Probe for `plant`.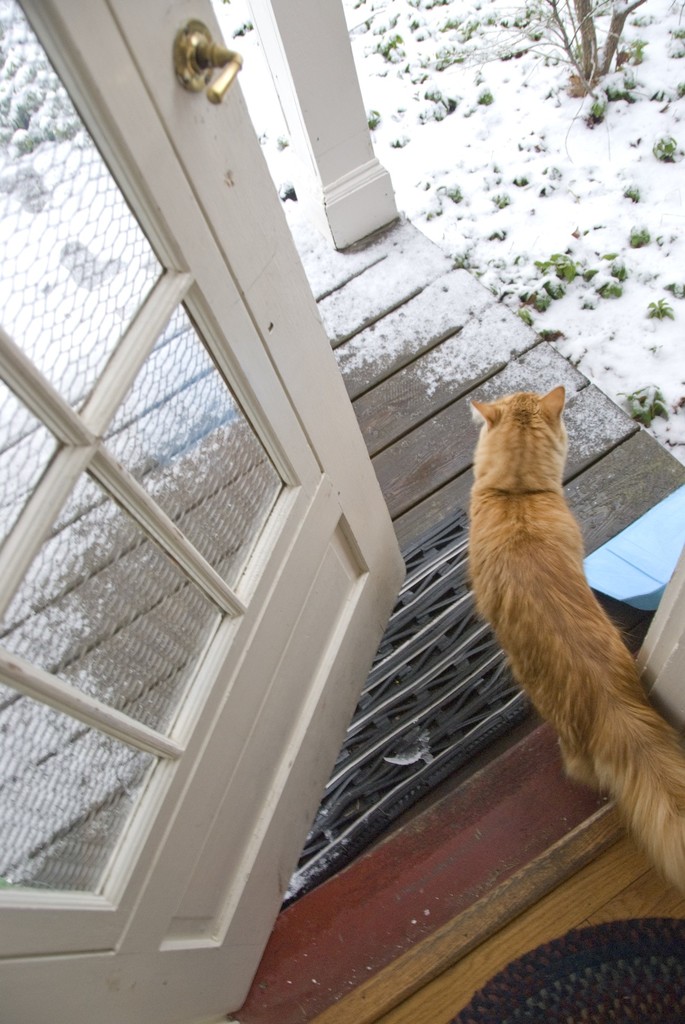
Probe result: pyautogui.locateOnScreen(613, 383, 669, 422).
